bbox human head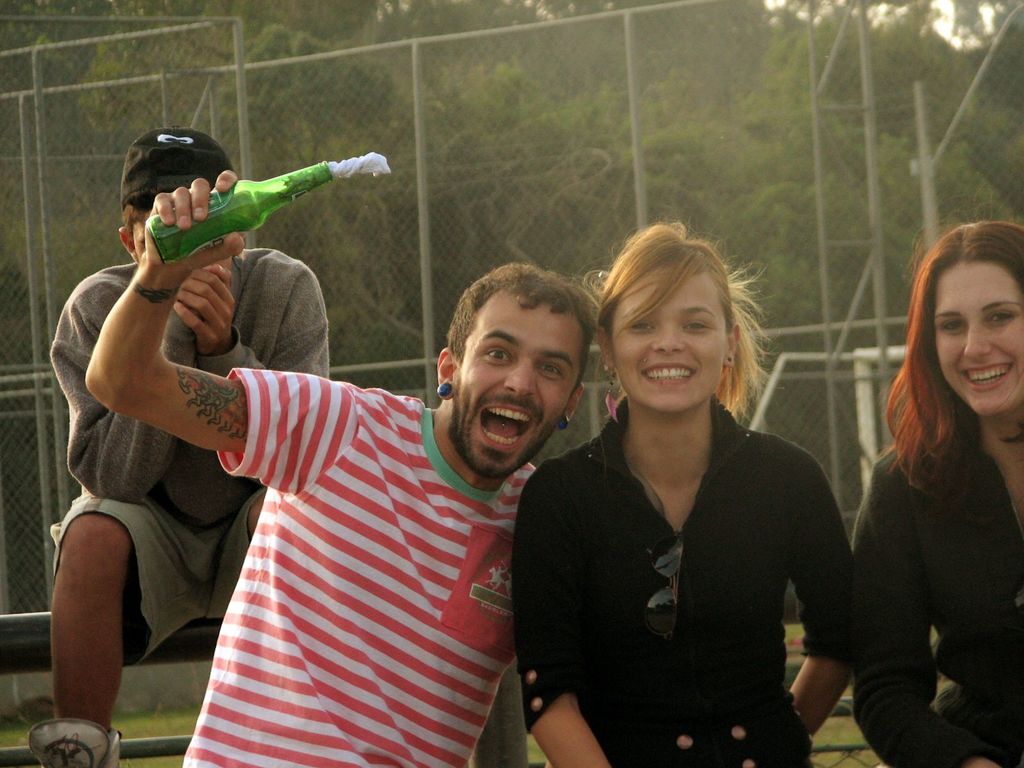
left=113, top=132, right=243, bottom=294
